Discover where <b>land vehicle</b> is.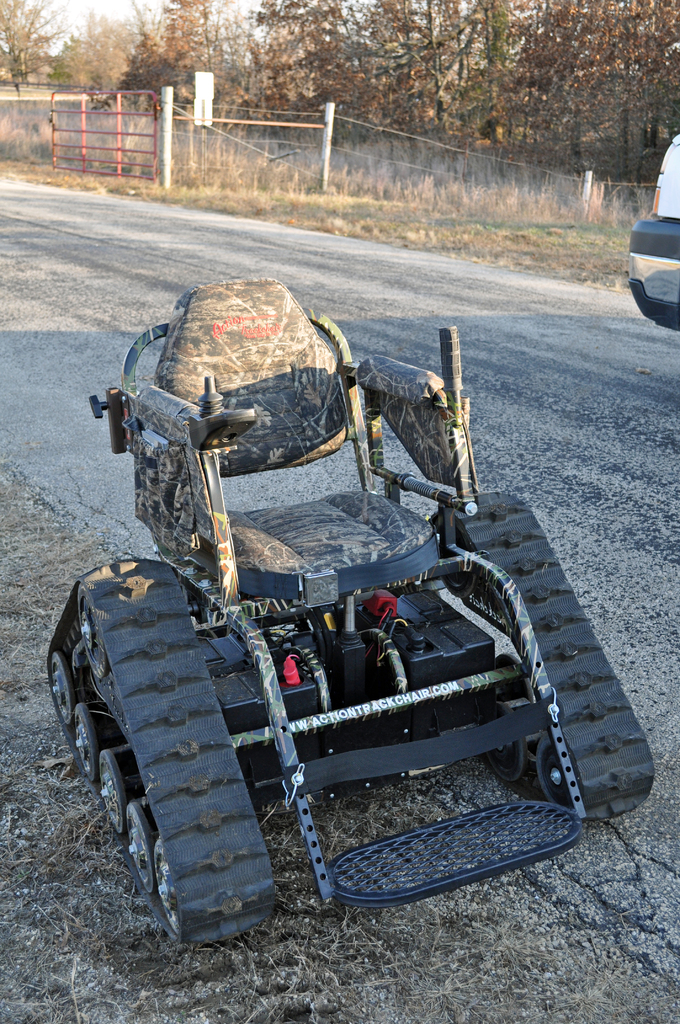
Discovered at 41/305/626/908.
